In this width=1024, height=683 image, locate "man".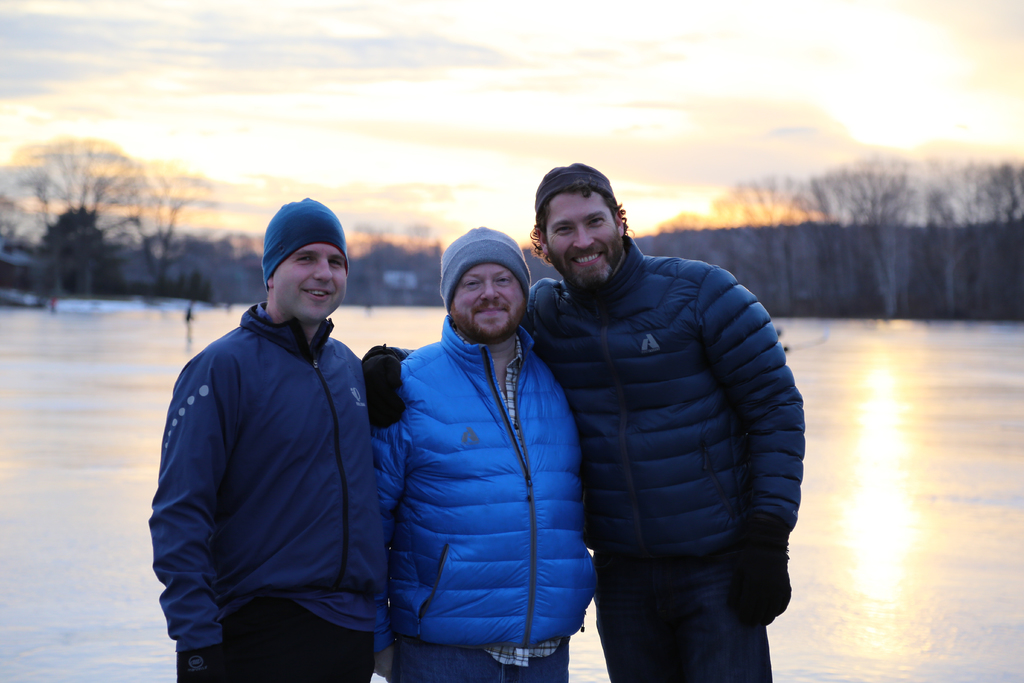
Bounding box: {"x1": 369, "y1": 222, "x2": 596, "y2": 682}.
